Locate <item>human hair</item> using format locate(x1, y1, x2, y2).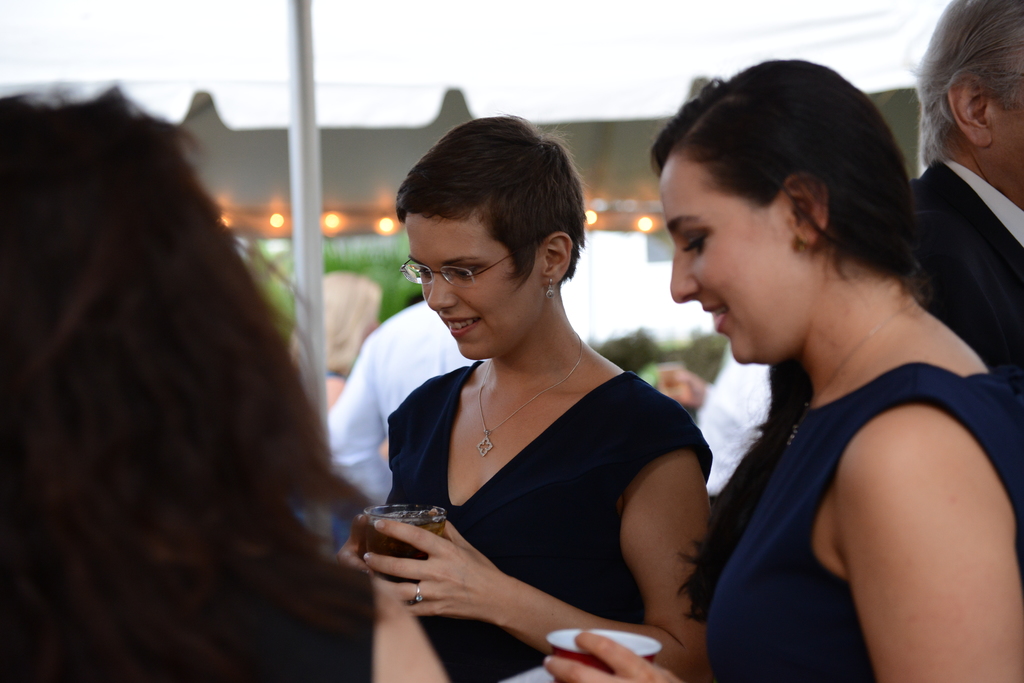
locate(647, 60, 927, 303).
